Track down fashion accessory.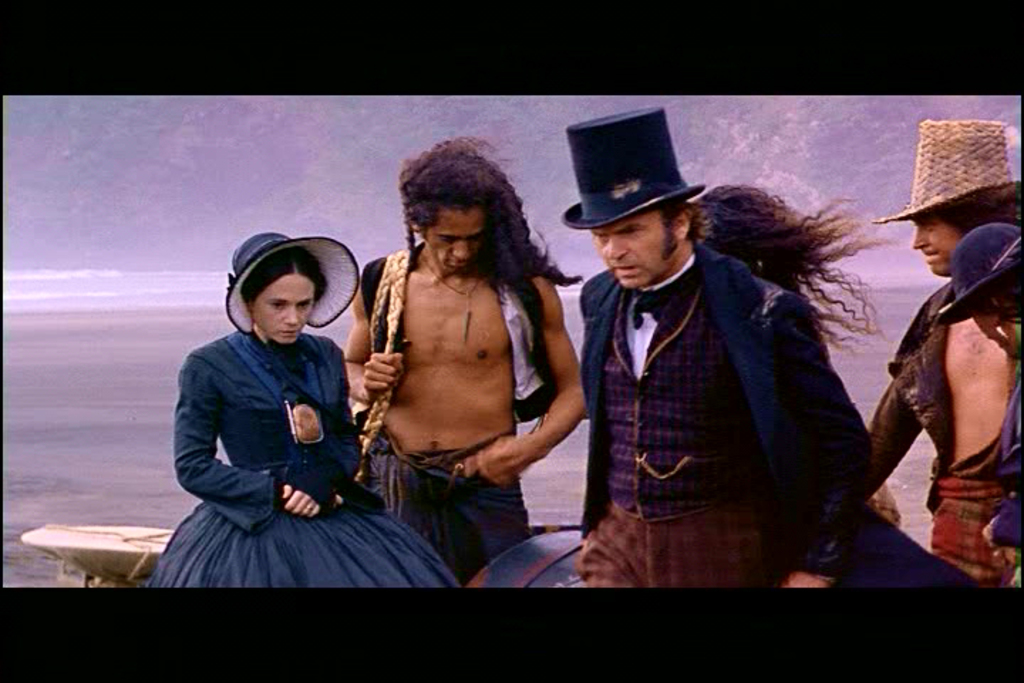
Tracked to (left=553, top=105, right=711, bottom=236).
